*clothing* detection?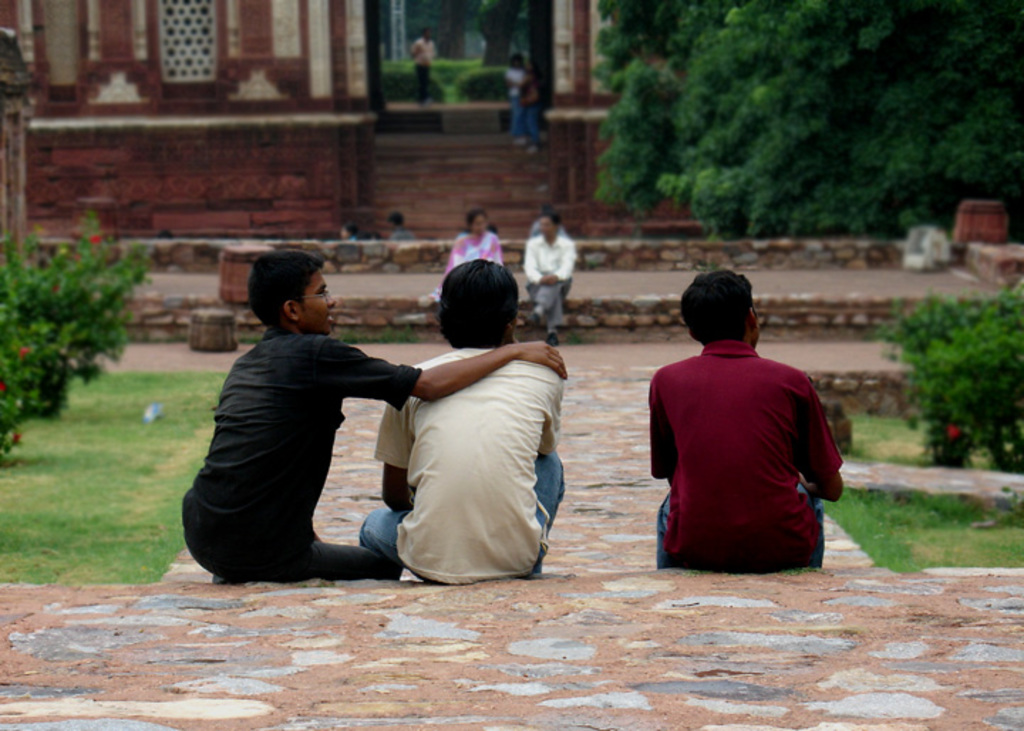
428 230 503 303
